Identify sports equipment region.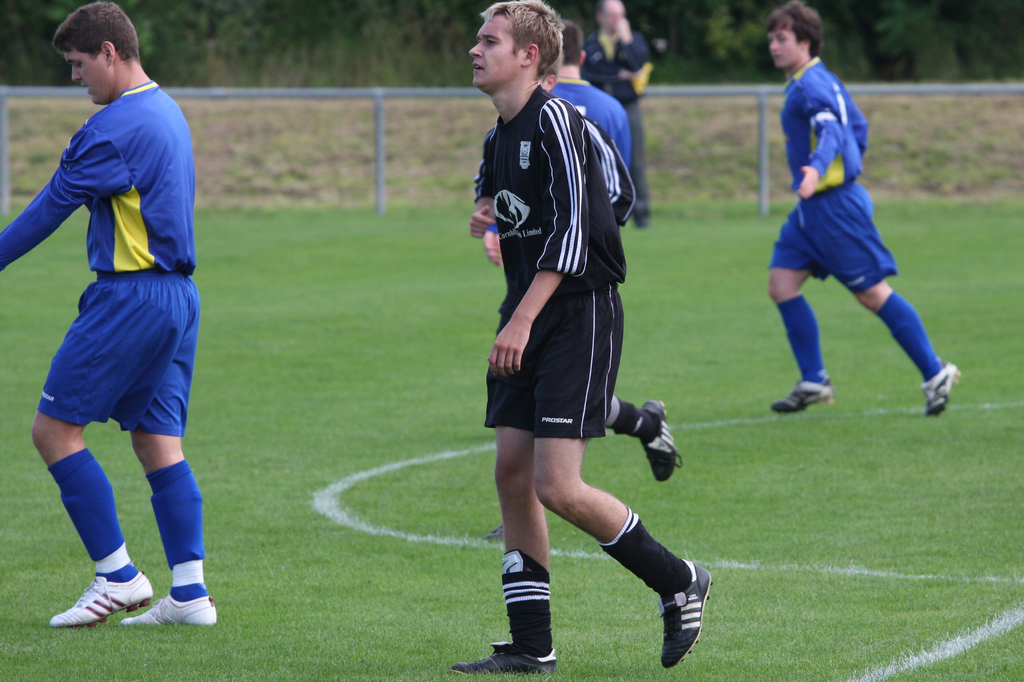
Region: rect(925, 356, 965, 412).
